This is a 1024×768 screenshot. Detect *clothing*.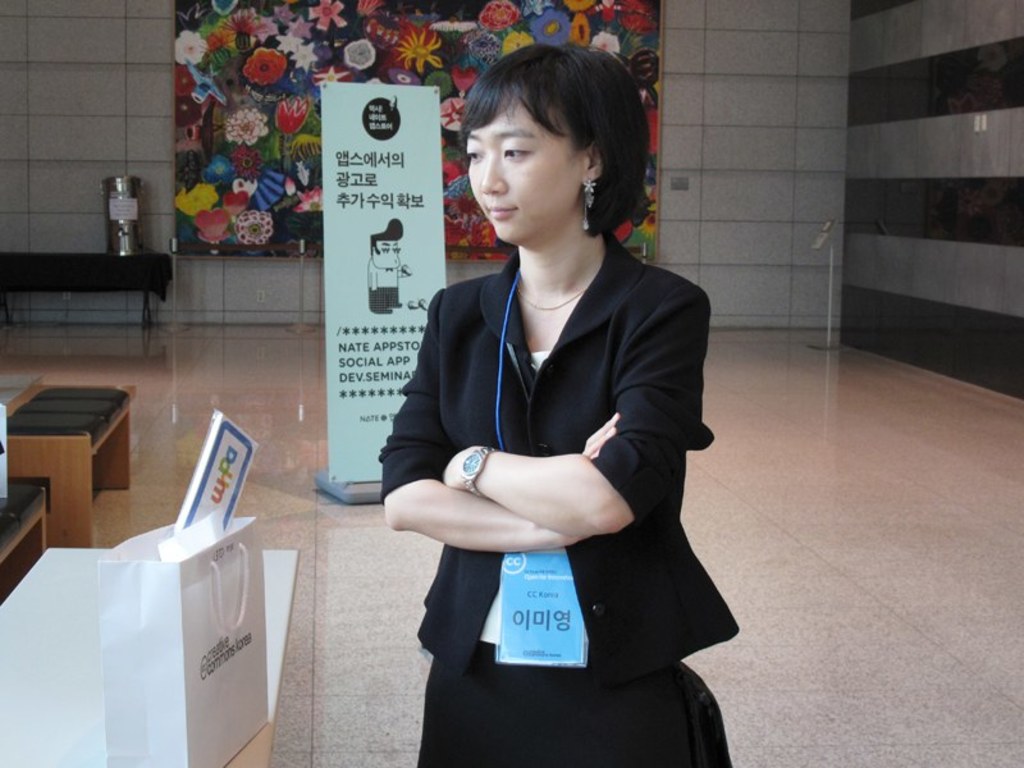
left=463, top=100, right=579, bottom=250.
